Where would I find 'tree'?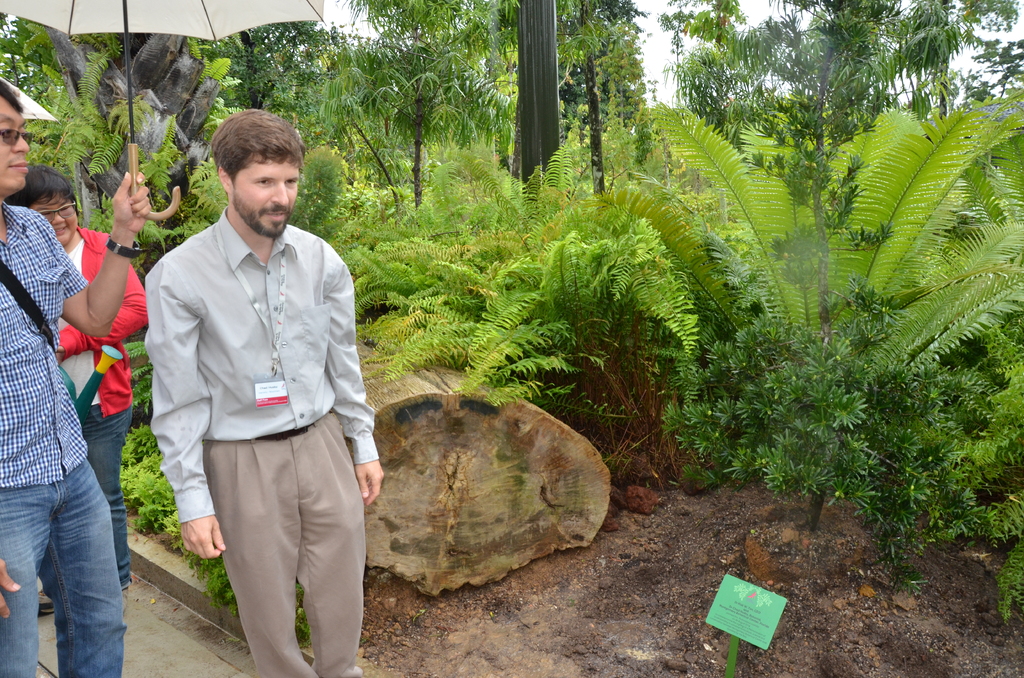
At locate(45, 26, 220, 273).
